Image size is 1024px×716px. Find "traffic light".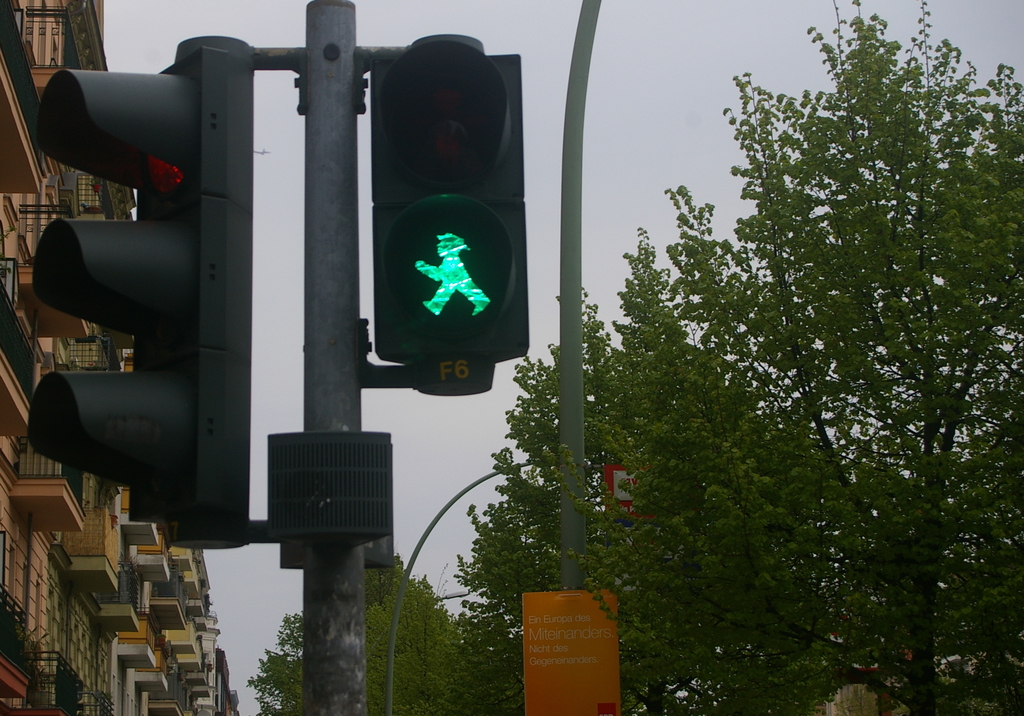
[372, 32, 530, 396].
